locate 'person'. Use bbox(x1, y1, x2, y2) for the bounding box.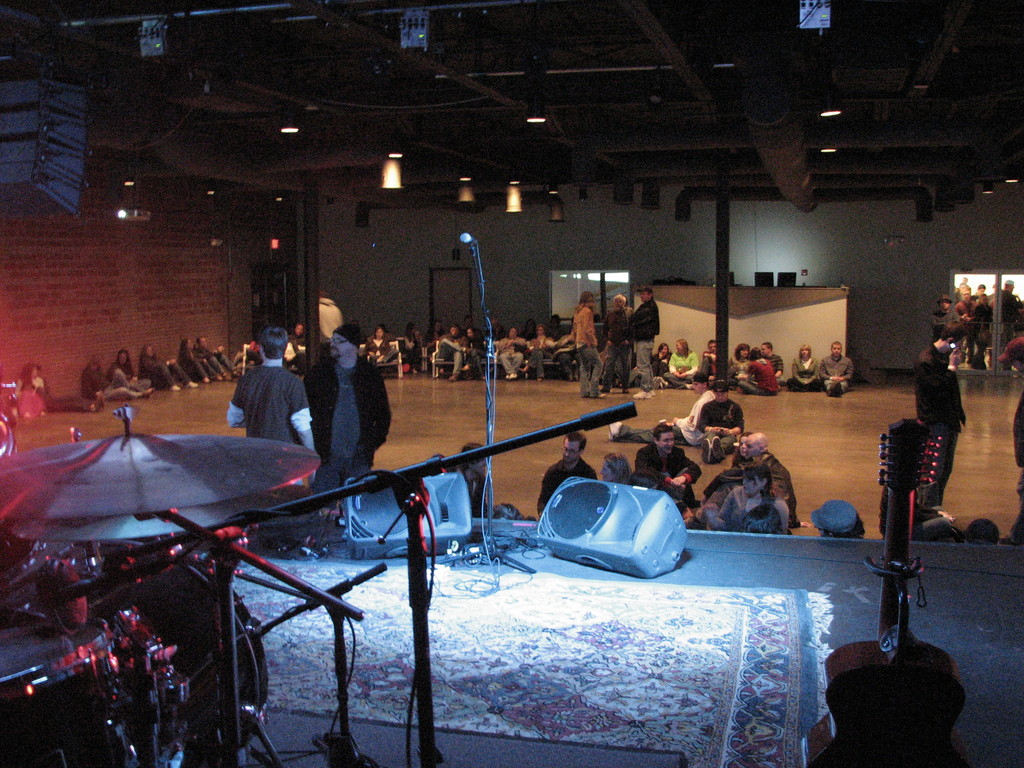
bbox(646, 337, 705, 385).
